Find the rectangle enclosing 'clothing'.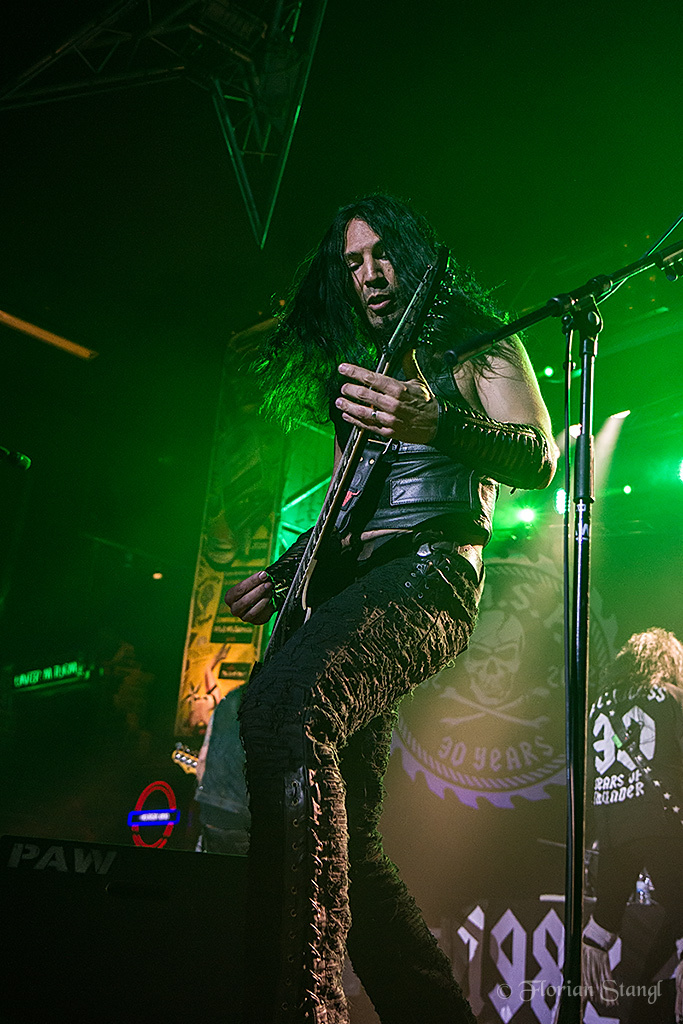
188, 686, 282, 854.
